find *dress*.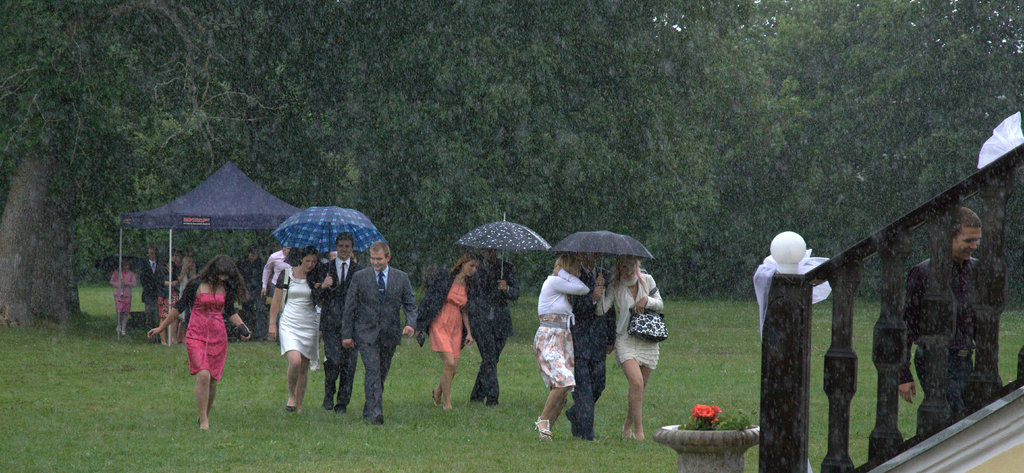
locate(181, 291, 228, 383).
